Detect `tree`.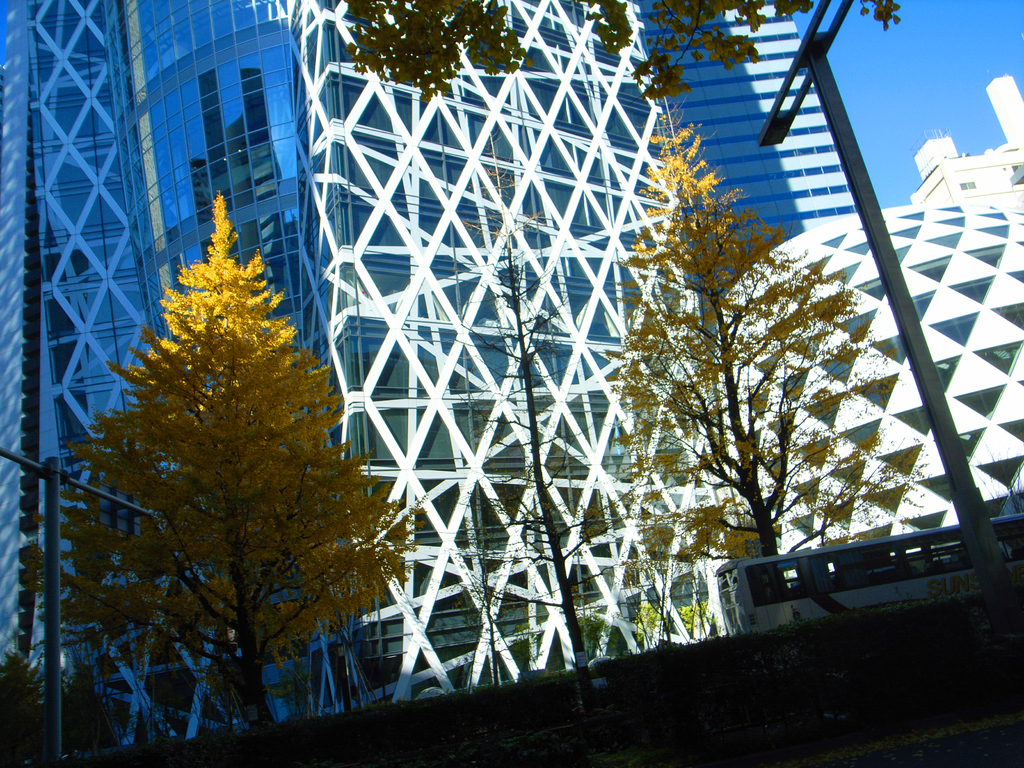
Detected at 25:191:426:729.
